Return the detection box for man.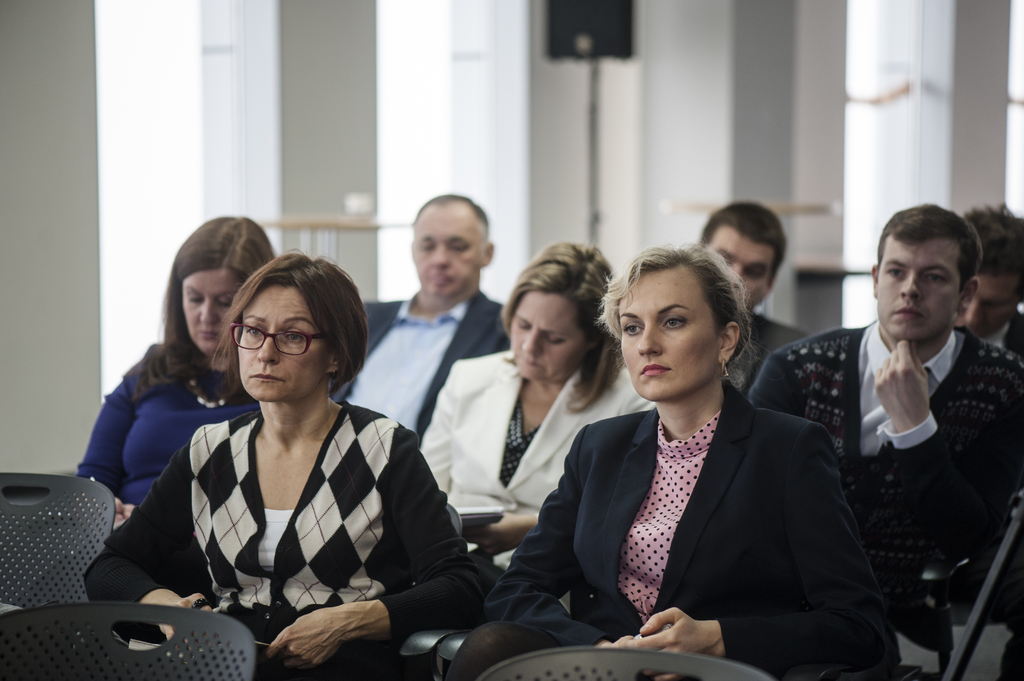
(698,200,808,397).
